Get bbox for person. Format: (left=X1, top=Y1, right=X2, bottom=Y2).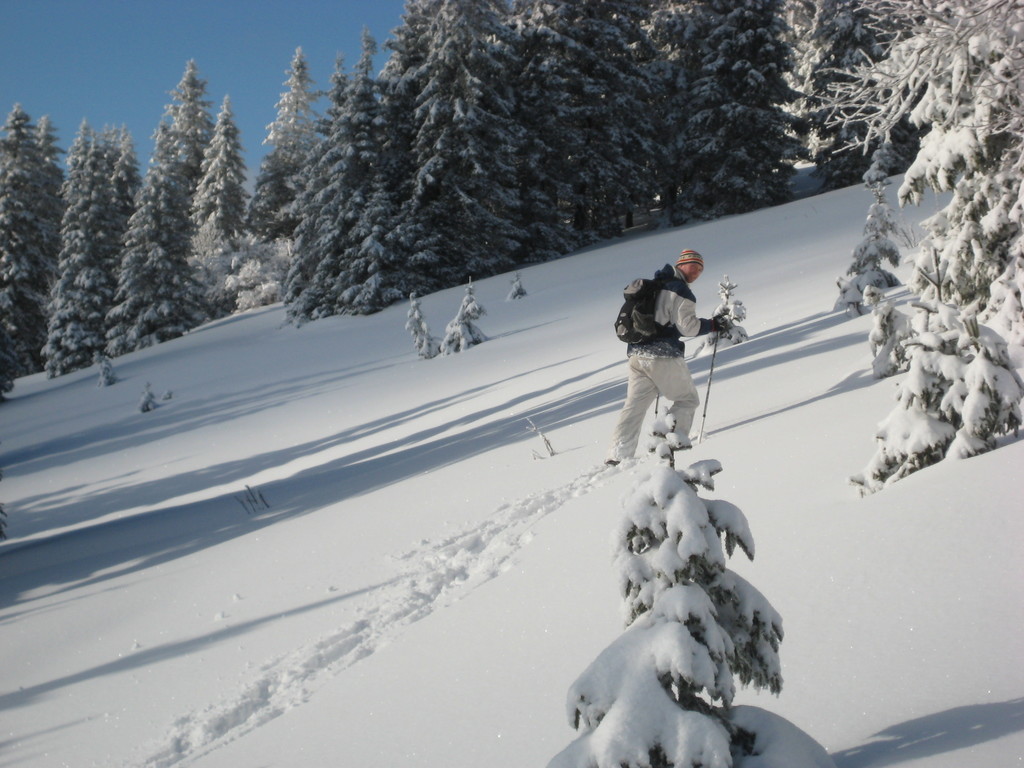
(left=603, top=250, right=728, bottom=463).
